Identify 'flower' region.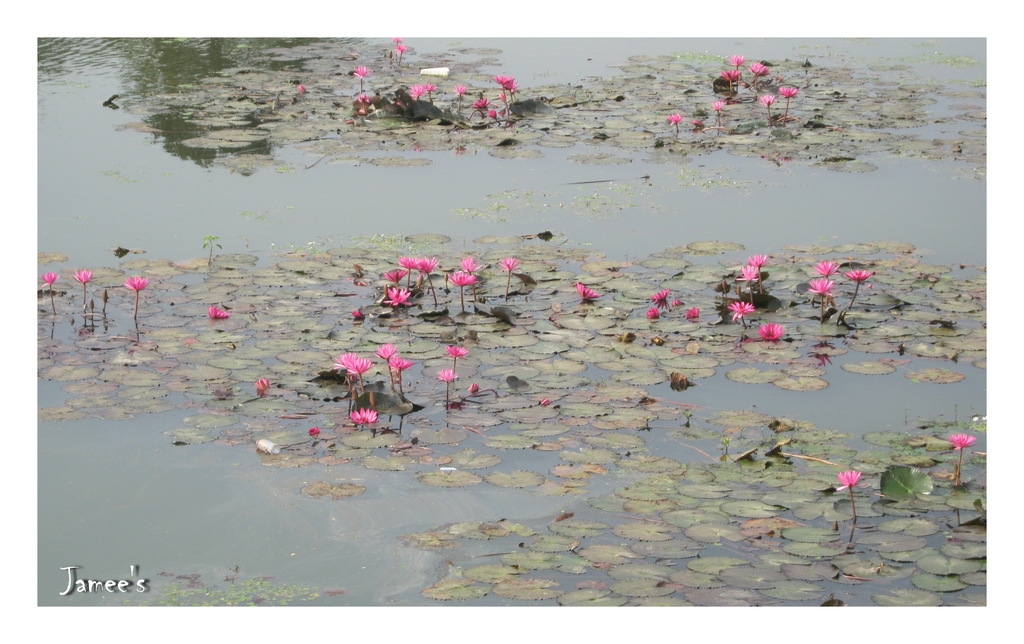
Region: pyautogui.locateOnScreen(747, 251, 769, 267).
